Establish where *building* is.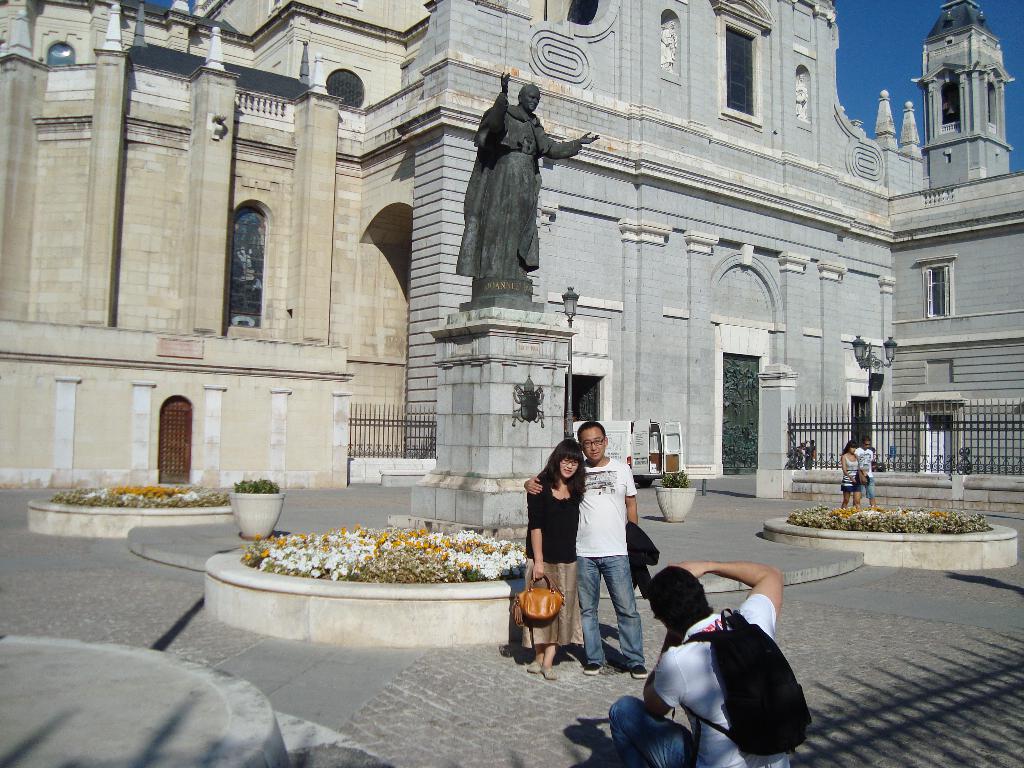
Established at crop(0, 0, 1023, 487).
